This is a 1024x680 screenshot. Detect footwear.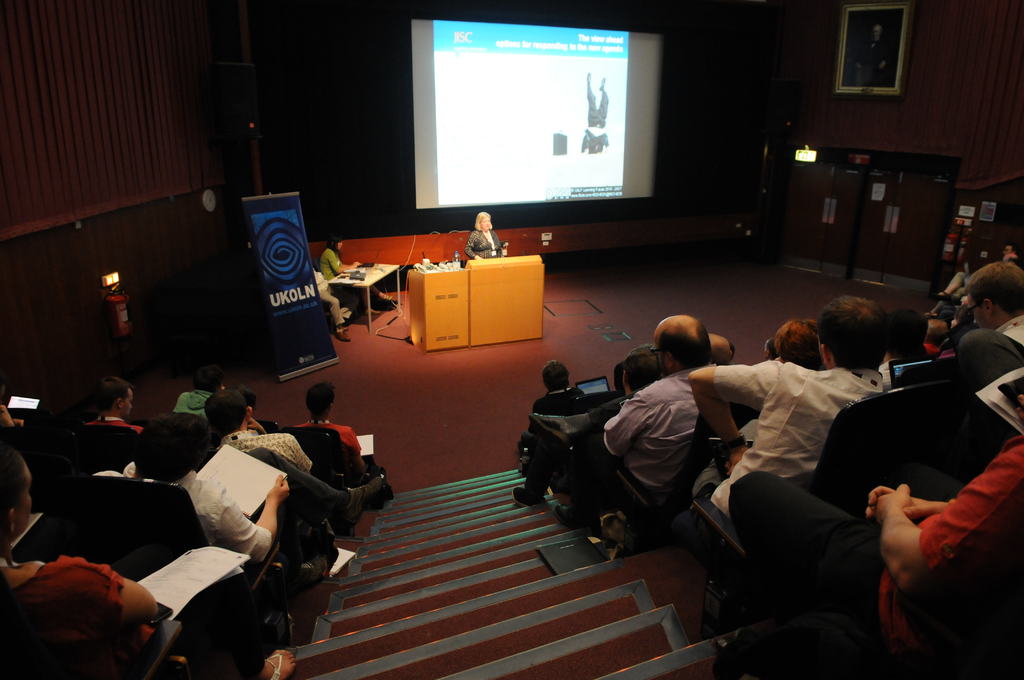
x1=337 y1=470 x2=388 y2=520.
